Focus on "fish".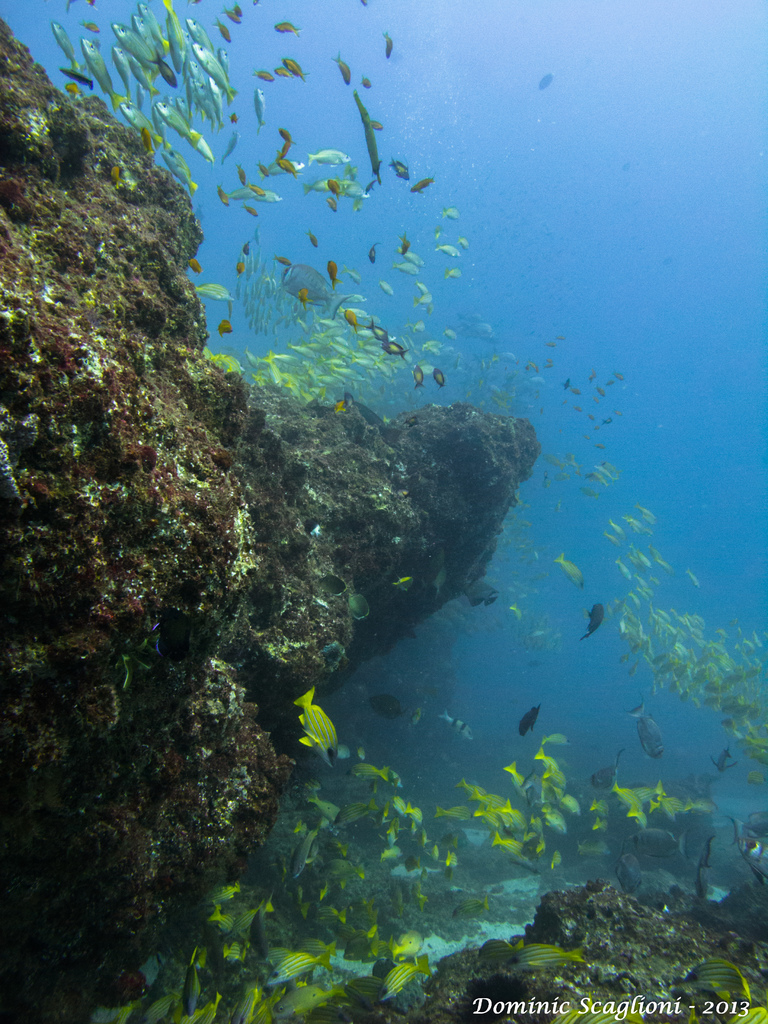
Focused at {"left": 300, "top": 173, "right": 375, "bottom": 197}.
